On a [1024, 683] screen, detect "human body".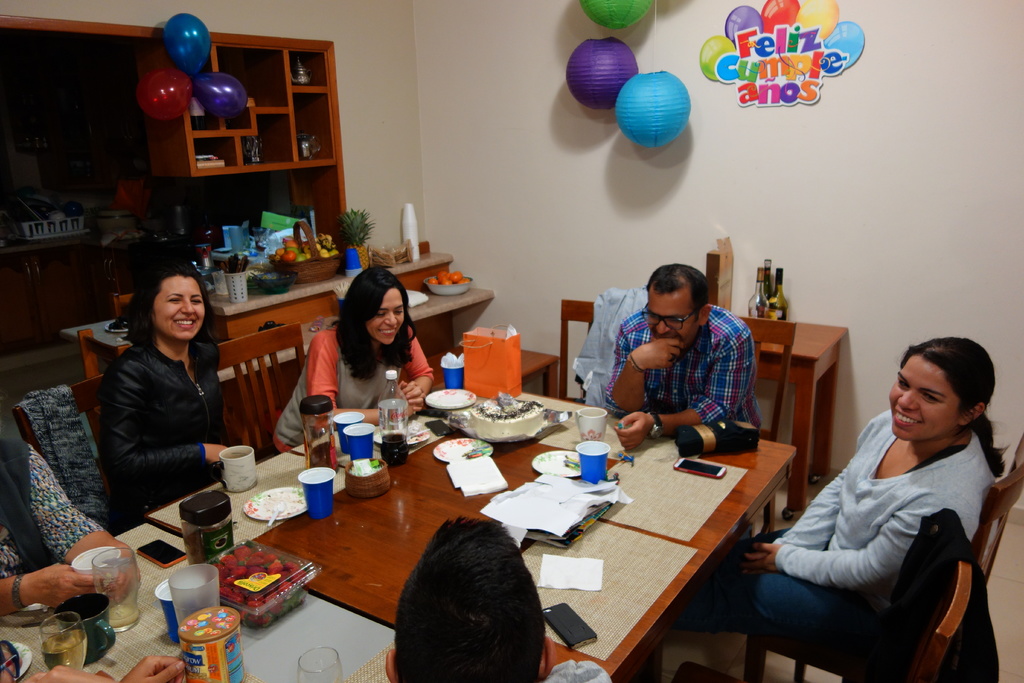
left=104, top=264, right=230, bottom=529.
